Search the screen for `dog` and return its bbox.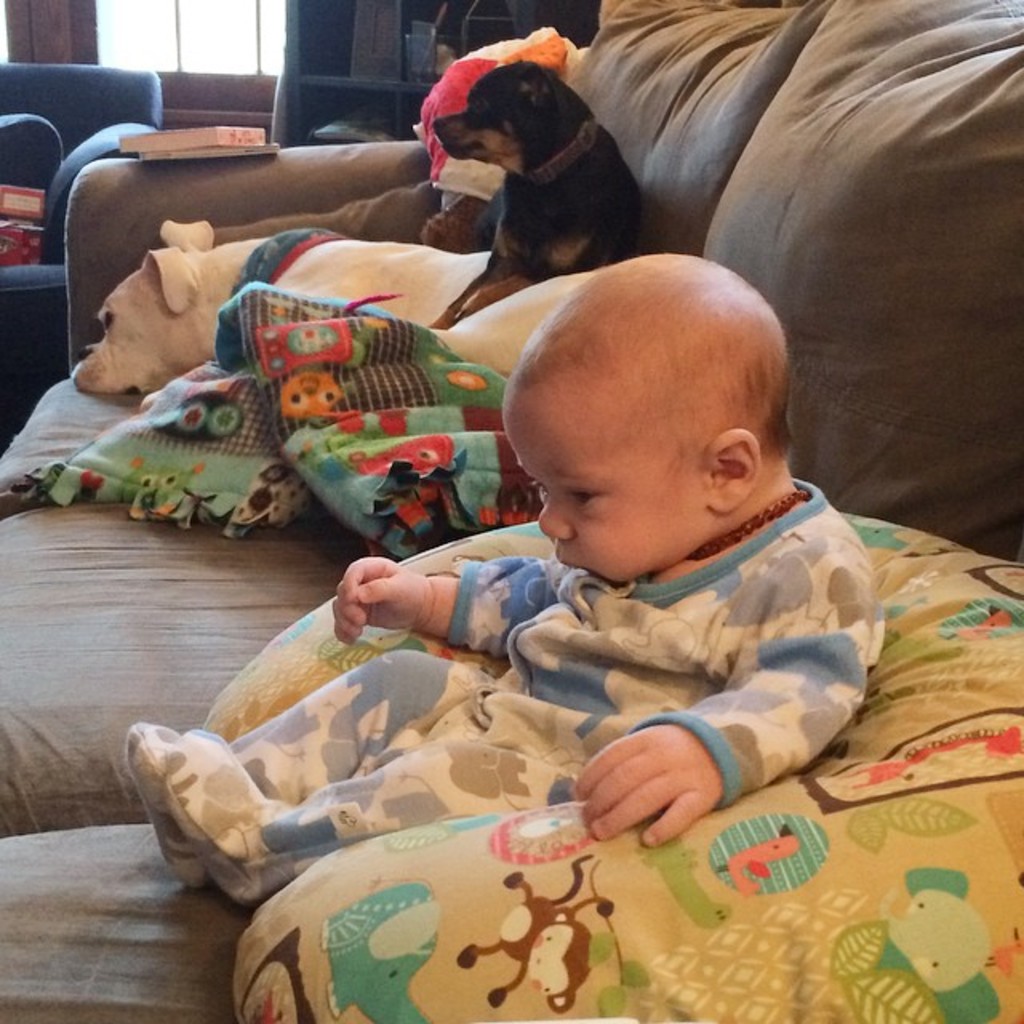
Found: x1=69 y1=214 x2=494 y2=403.
